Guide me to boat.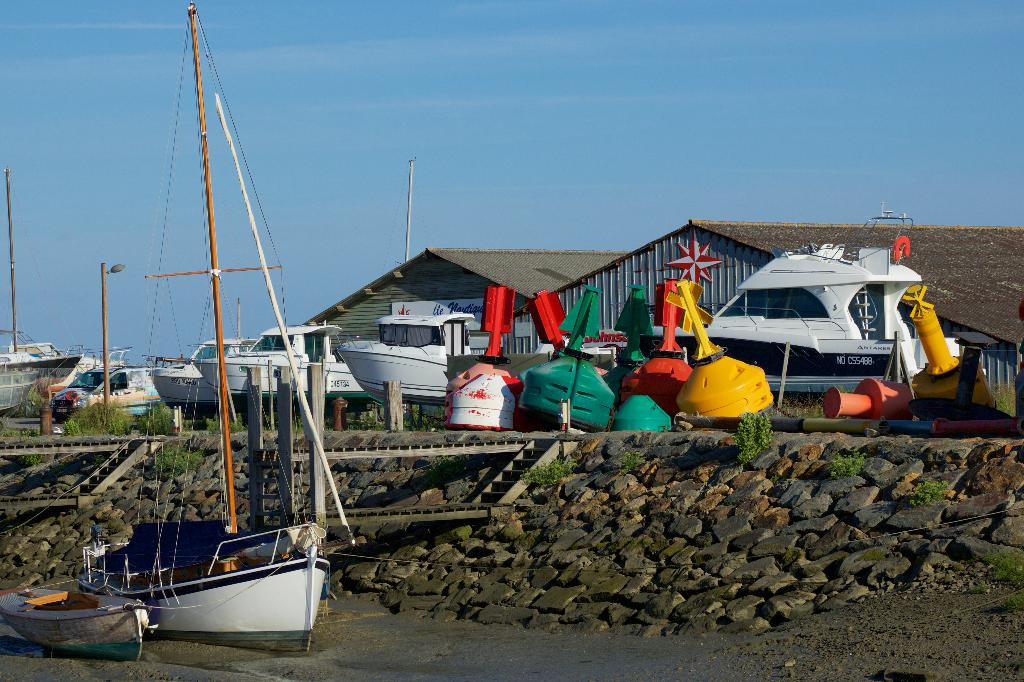
Guidance: bbox=(0, 571, 154, 654).
